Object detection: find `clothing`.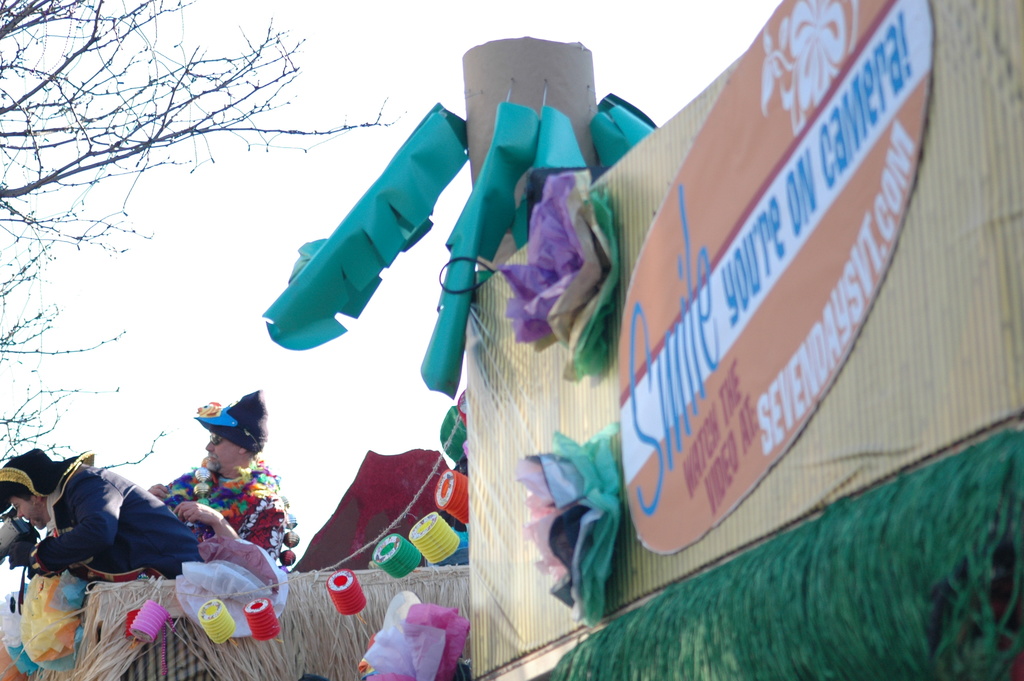
176,461,278,573.
